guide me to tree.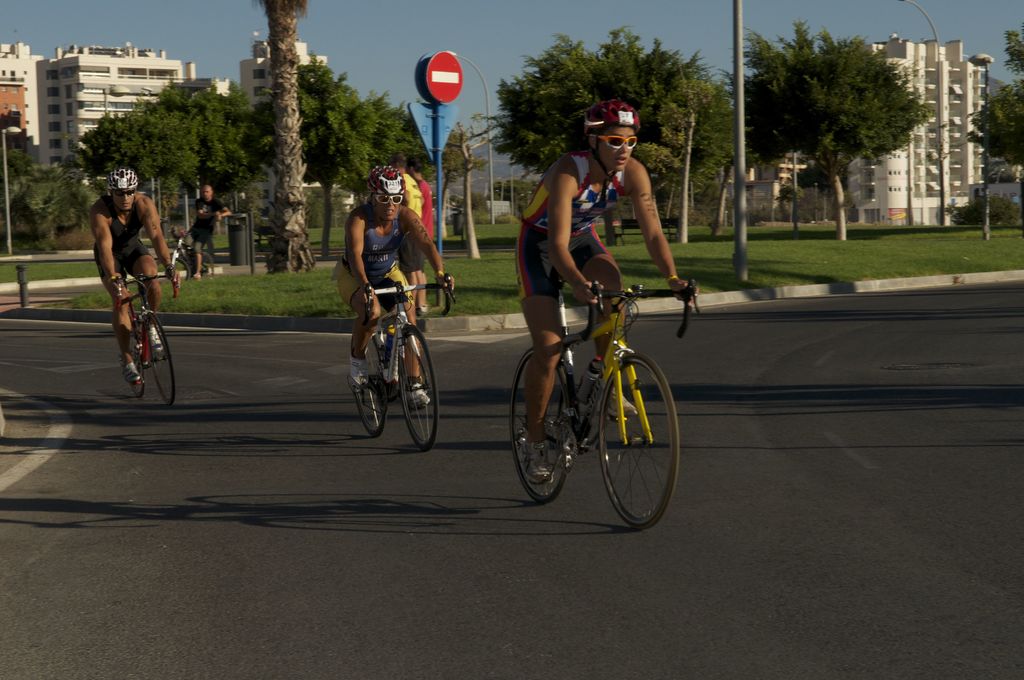
Guidance: <box>743,20,941,197</box>.
